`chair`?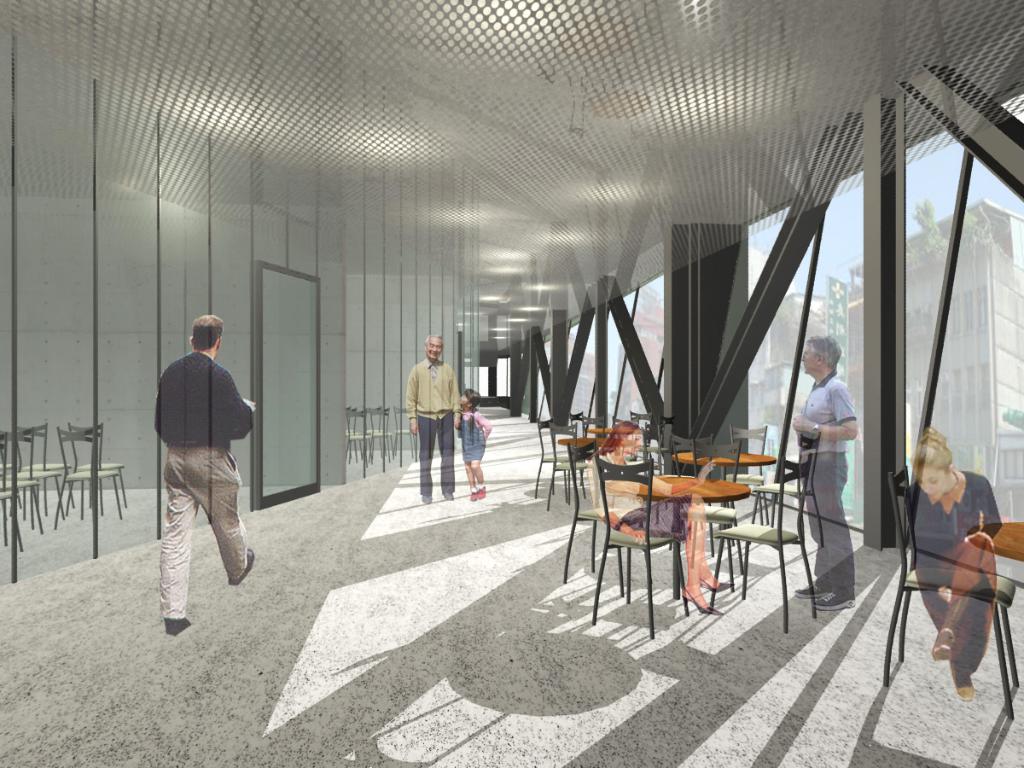
(left=545, top=422, right=600, bottom=511)
